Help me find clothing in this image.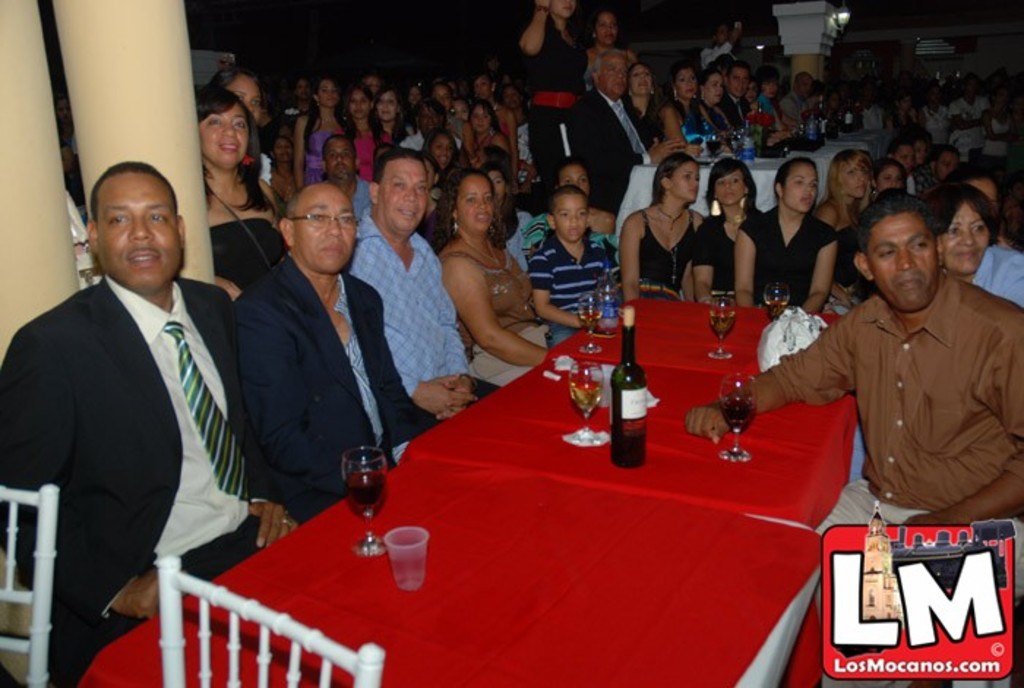
Found it: 530:12:584:184.
